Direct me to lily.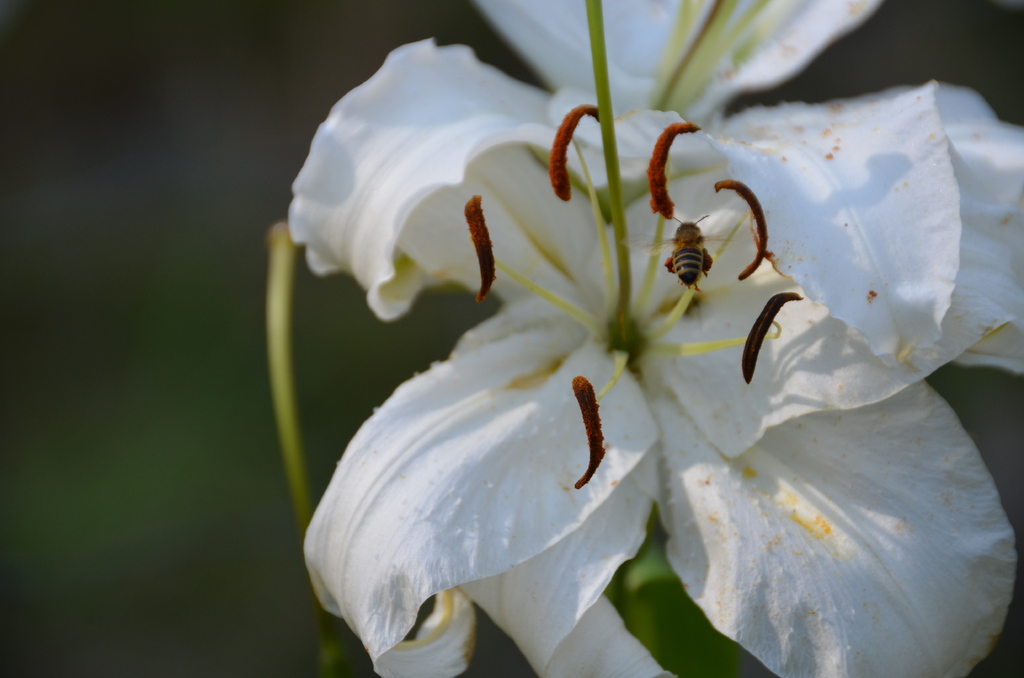
Direction: Rect(284, 0, 1023, 677).
